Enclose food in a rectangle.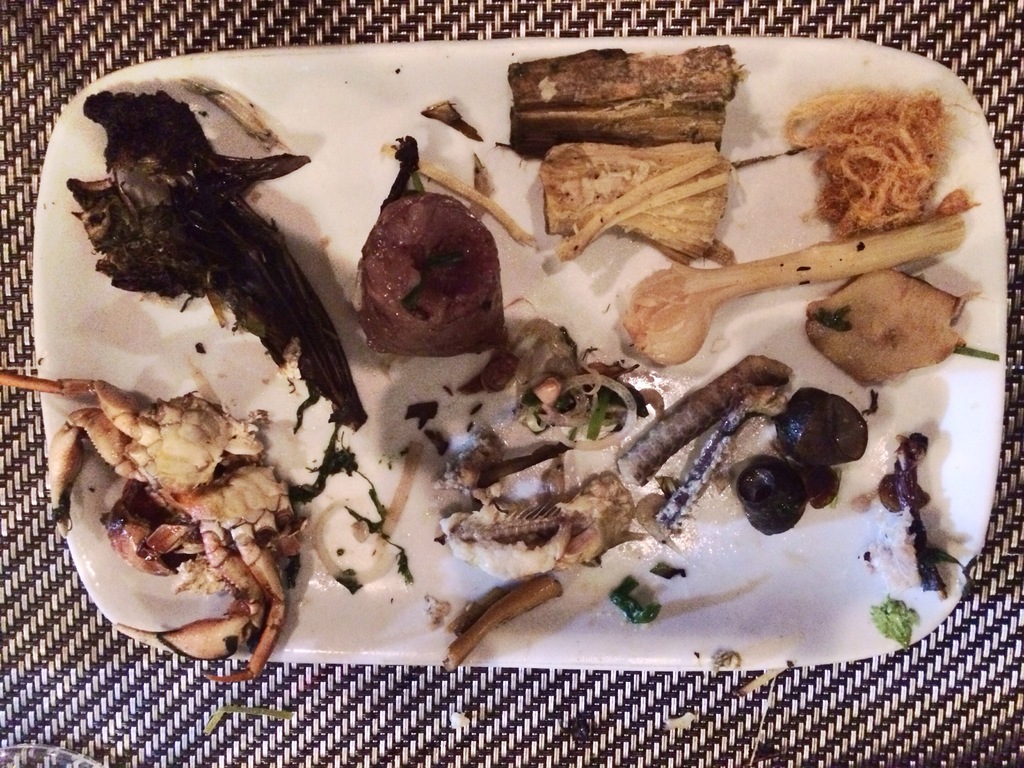
detection(541, 143, 737, 270).
